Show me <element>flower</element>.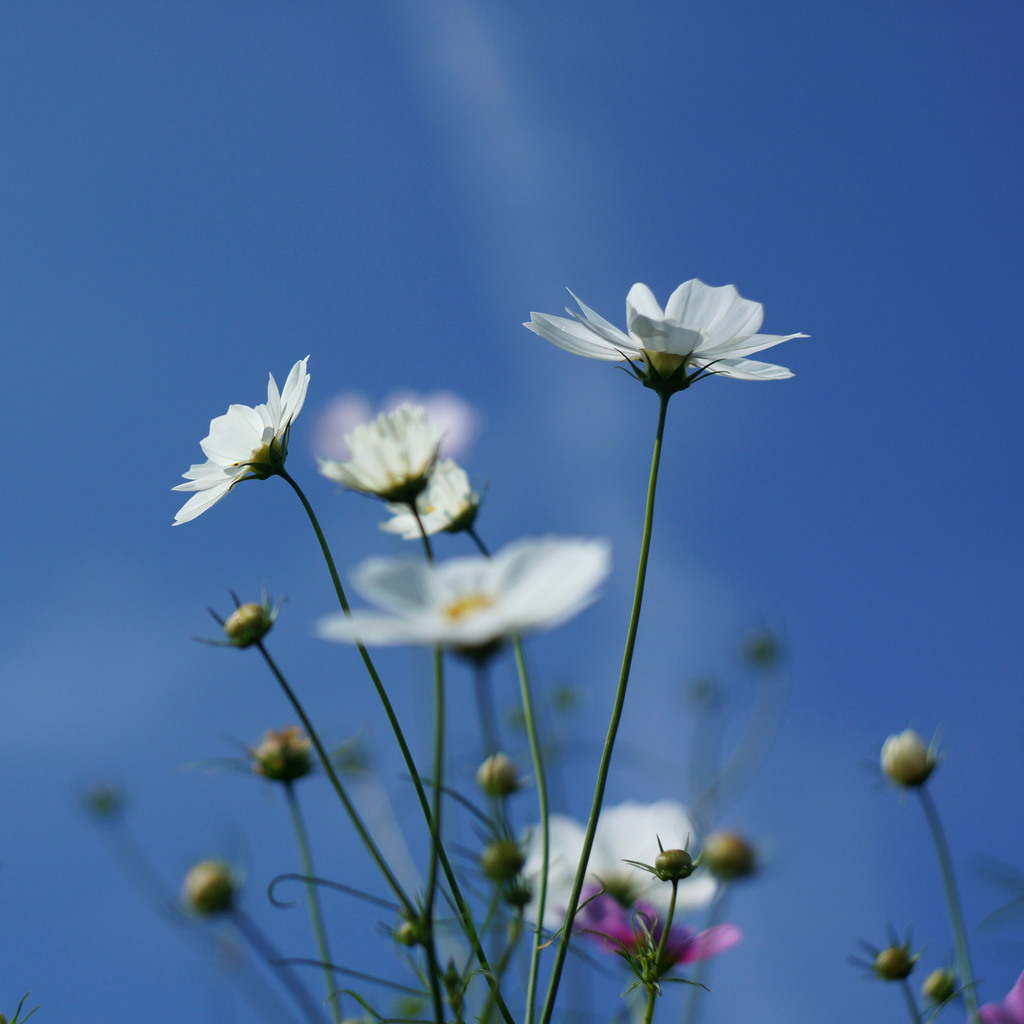
<element>flower</element> is here: BBox(698, 824, 774, 891).
